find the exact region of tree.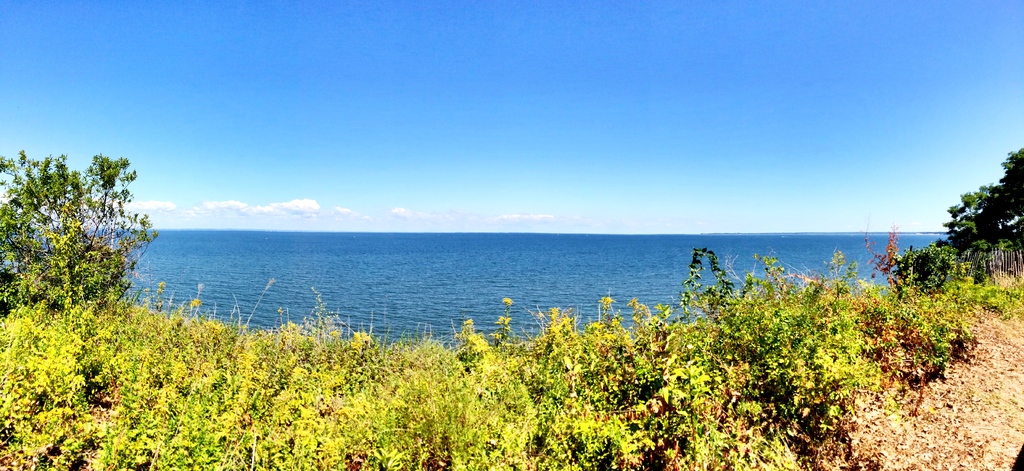
Exact region: {"x1": 0, "y1": 151, "x2": 149, "y2": 317}.
